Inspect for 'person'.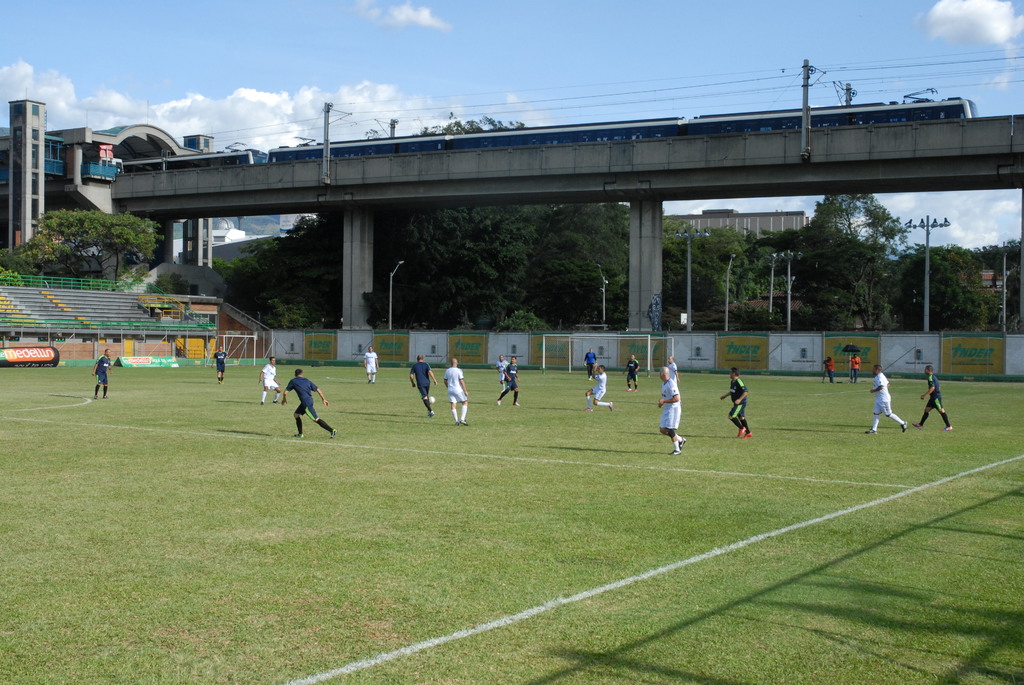
Inspection: crop(361, 347, 380, 382).
